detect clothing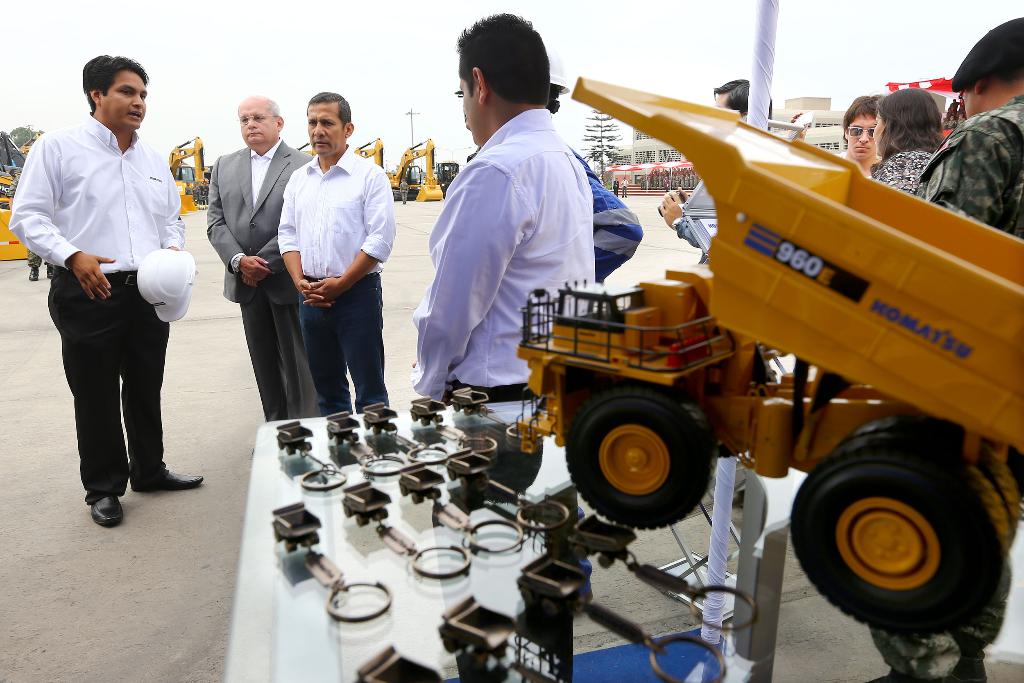
[12, 114, 188, 507]
